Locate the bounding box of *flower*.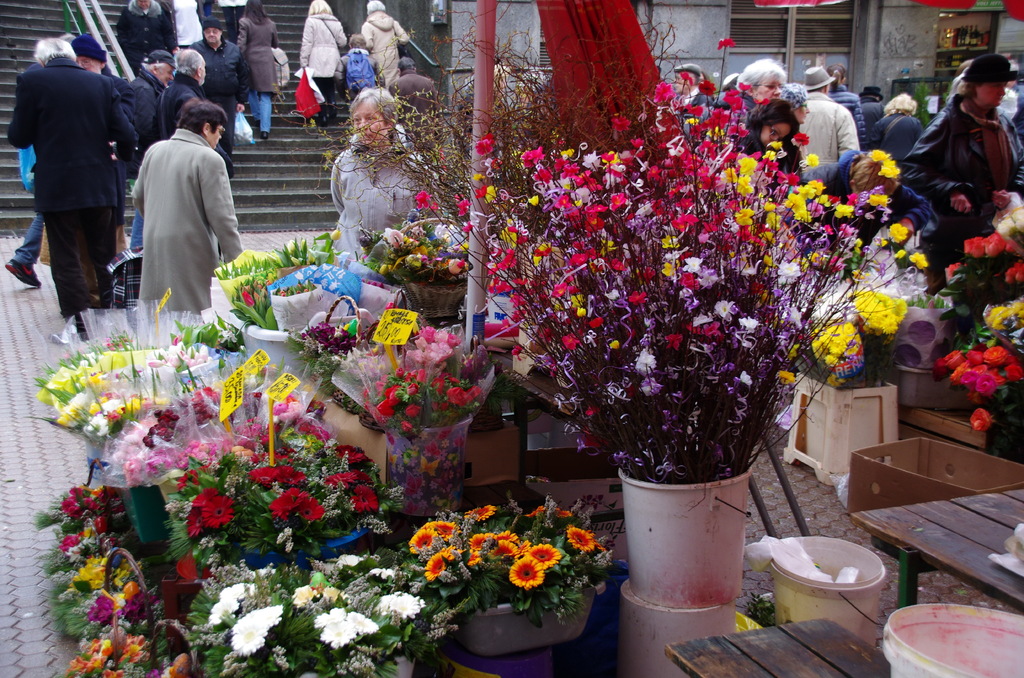
Bounding box: region(280, 460, 306, 483).
